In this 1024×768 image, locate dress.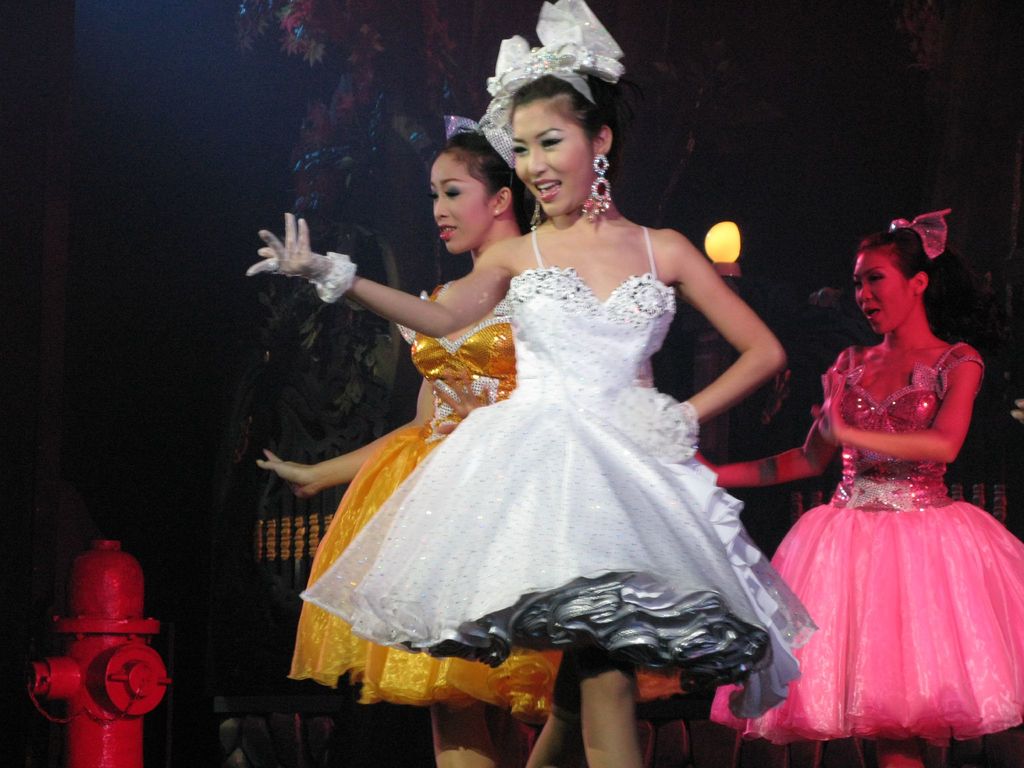
Bounding box: bbox(291, 213, 823, 729).
